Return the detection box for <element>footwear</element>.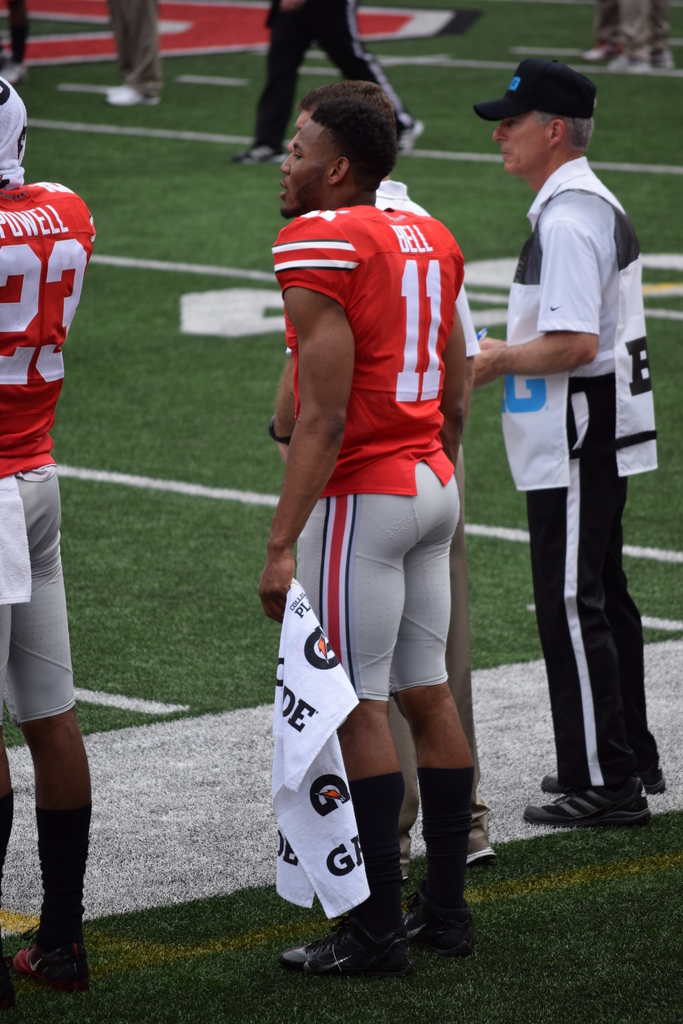
(466, 824, 498, 863).
